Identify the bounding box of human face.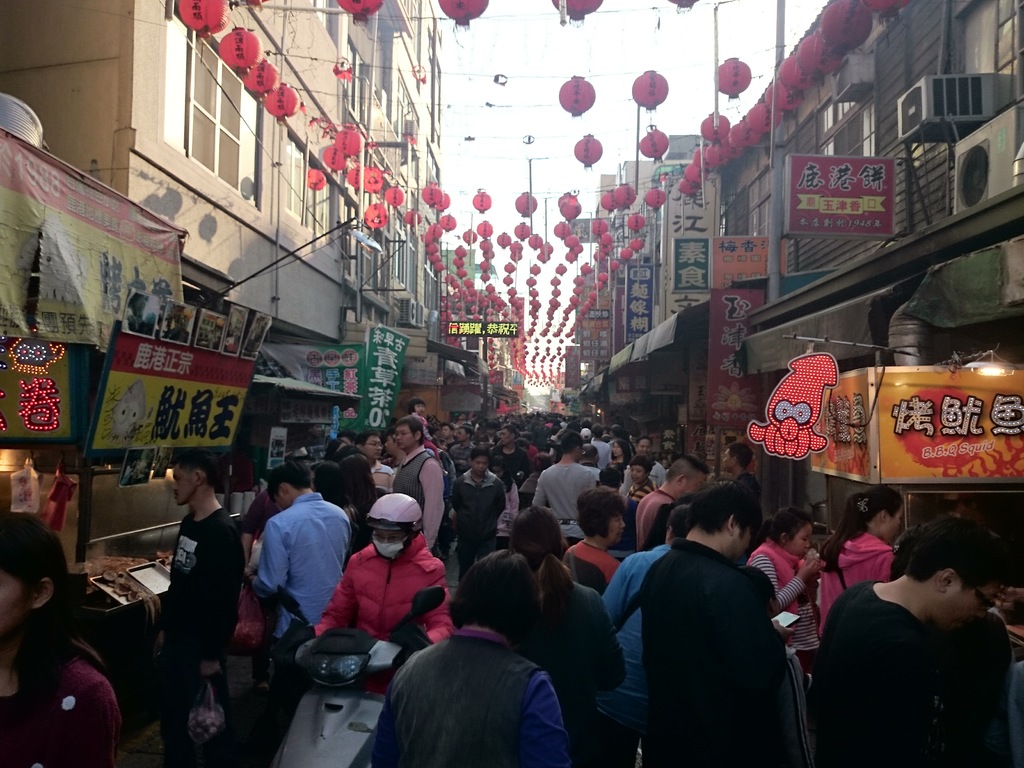
{"left": 609, "top": 444, "right": 624, "bottom": 463}.
